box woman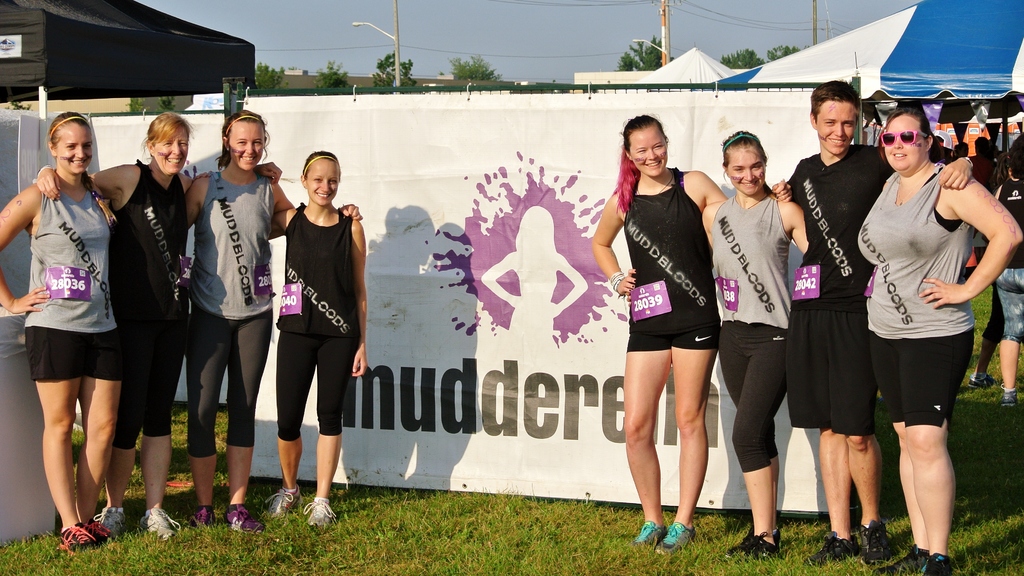
box=[0, 108, 185, 552]
